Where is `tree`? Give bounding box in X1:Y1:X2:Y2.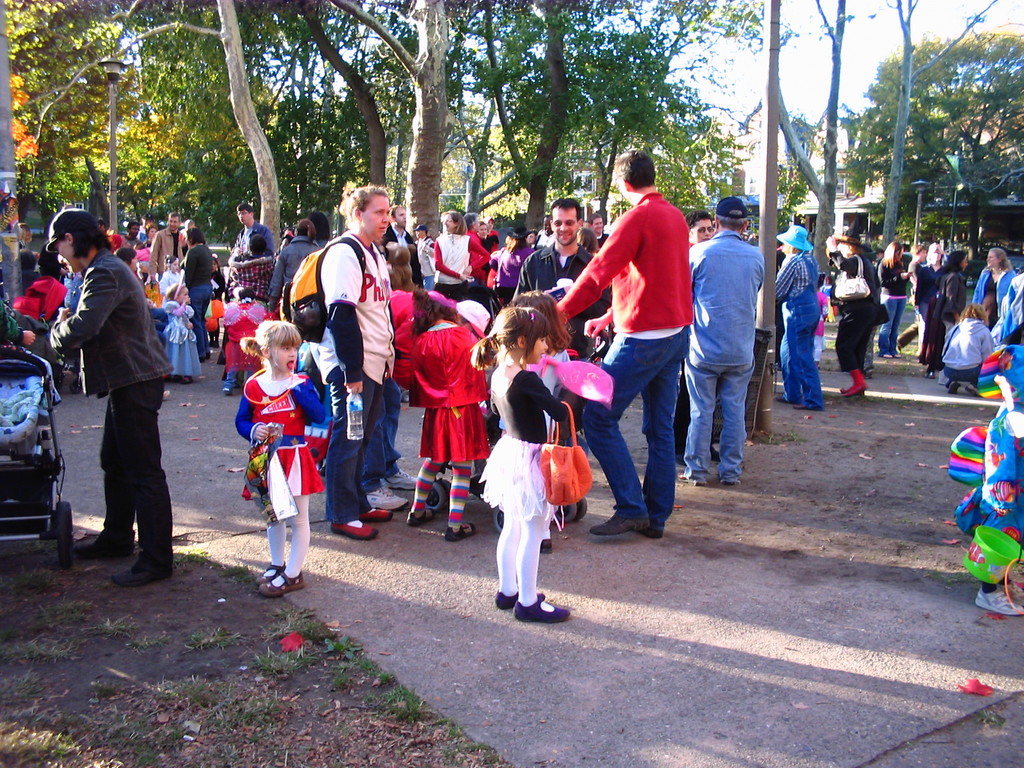
762:0:852:271.
